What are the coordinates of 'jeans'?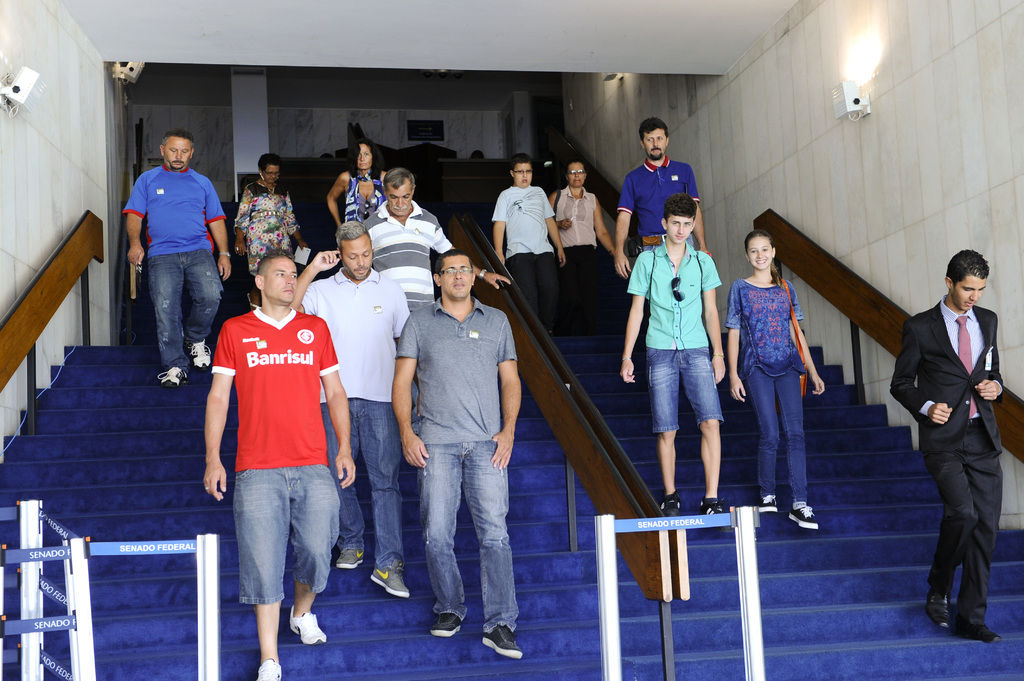
[left=504, top=255, right=560, bottom=332].
